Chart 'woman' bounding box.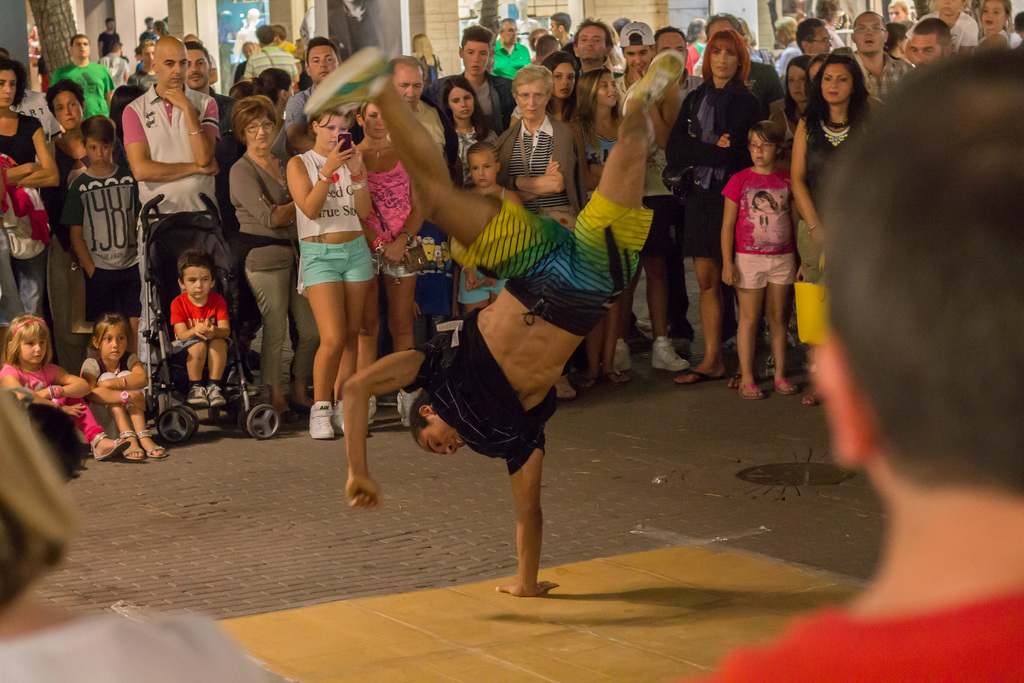
Charted: {"left": 883, "top": 22, "right": 909, "bottom": 58}.
